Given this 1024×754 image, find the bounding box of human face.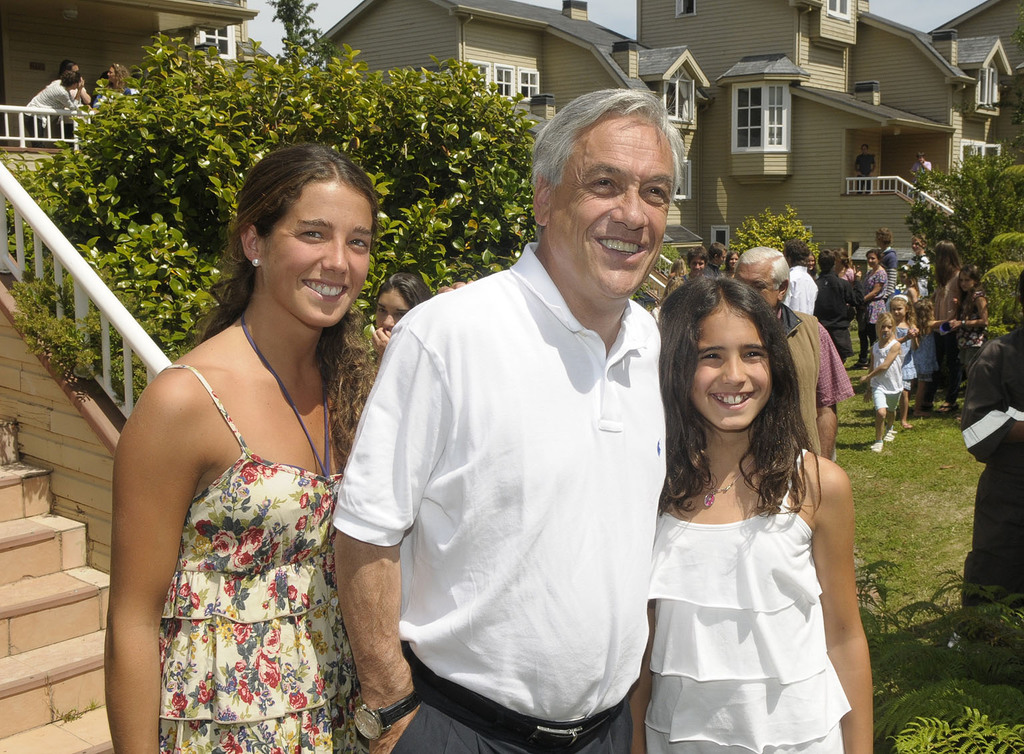
[x1=891, y1=299, x2=904, y2=319].
